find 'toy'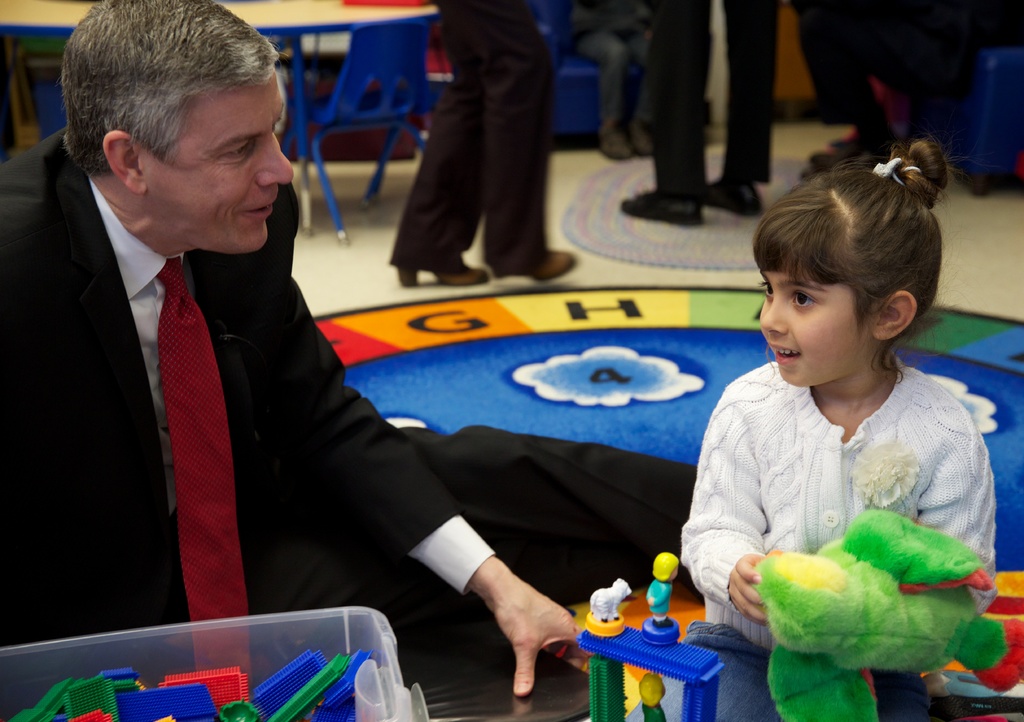
585:577:632:636
